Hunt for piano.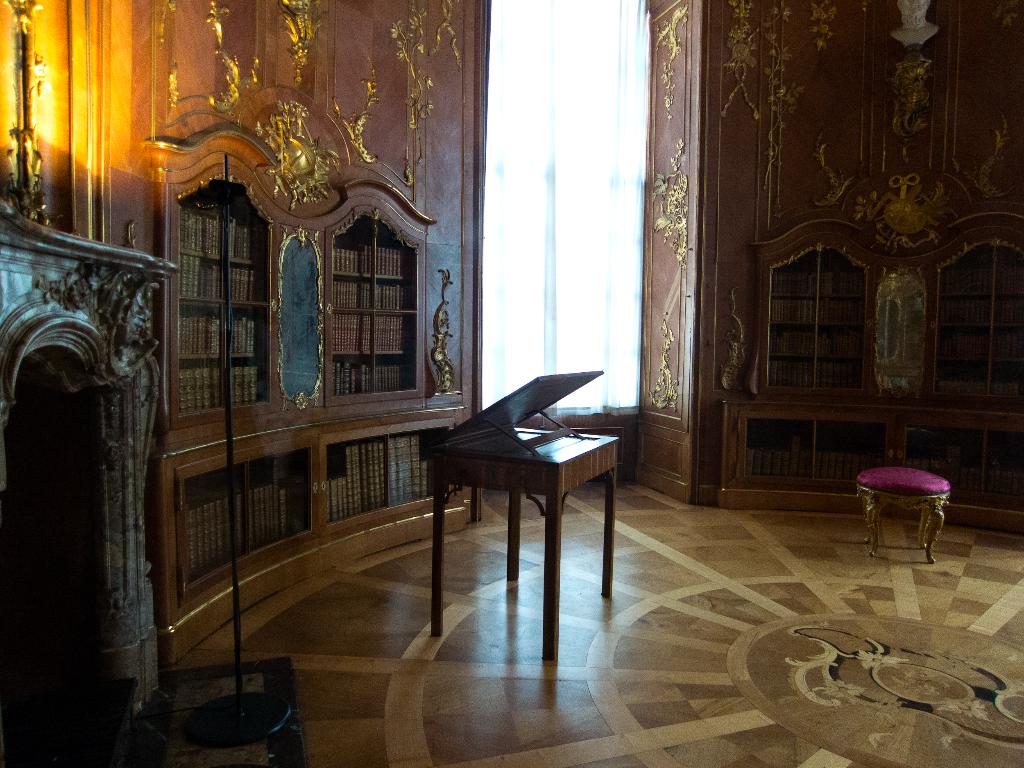
Hunted down at 394/376/625/587.
